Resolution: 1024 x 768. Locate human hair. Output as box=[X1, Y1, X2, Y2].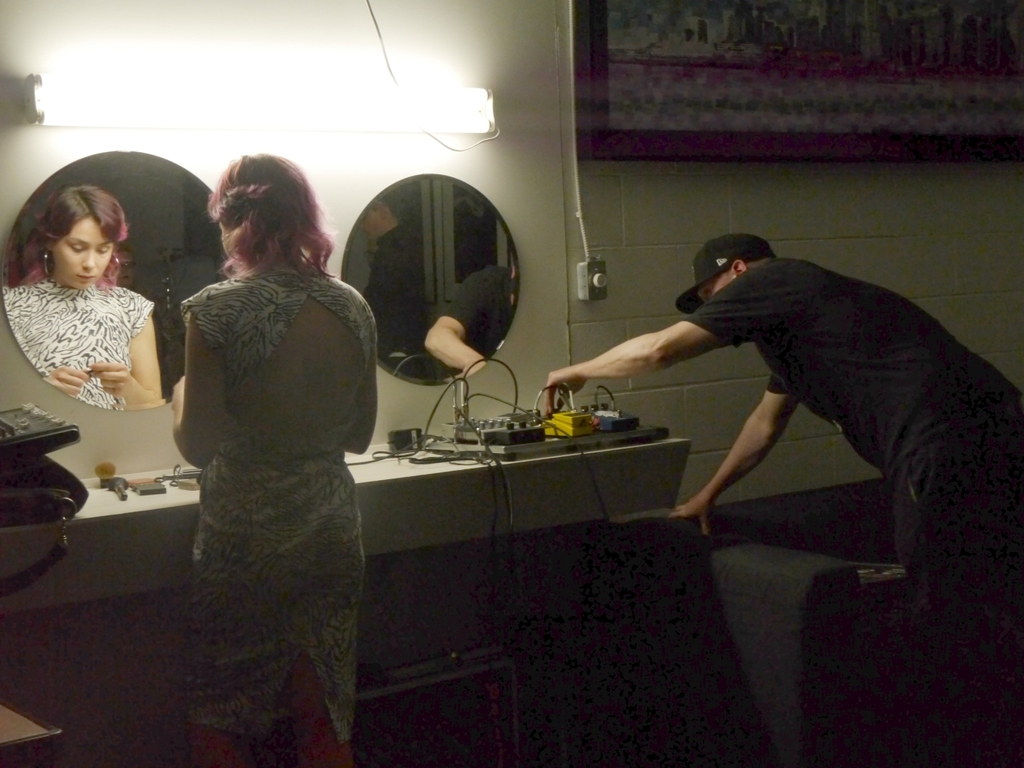
box=[749, 259, 776, 276].
